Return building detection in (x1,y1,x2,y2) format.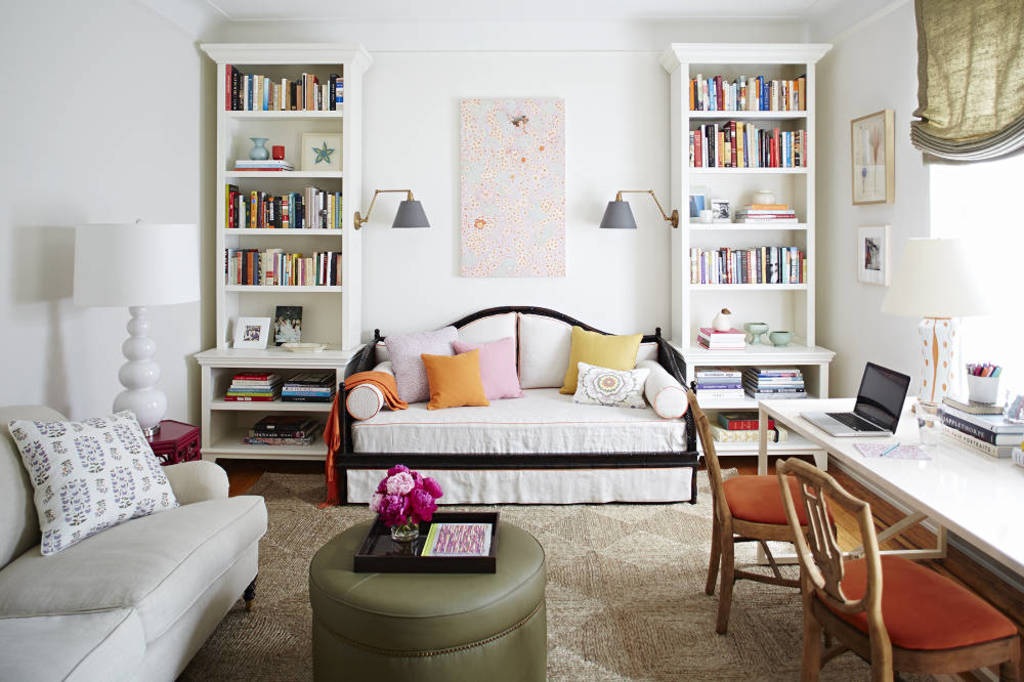
(0,0,1023,681).
